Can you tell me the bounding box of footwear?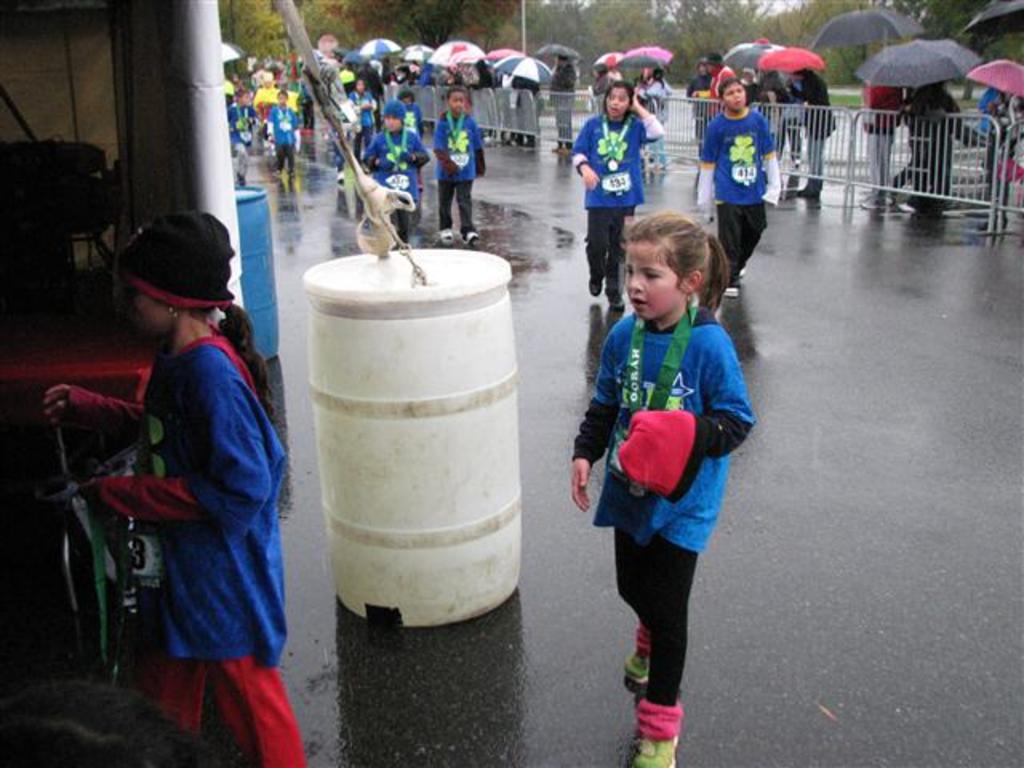
locate(438, 226, 453, 243).
